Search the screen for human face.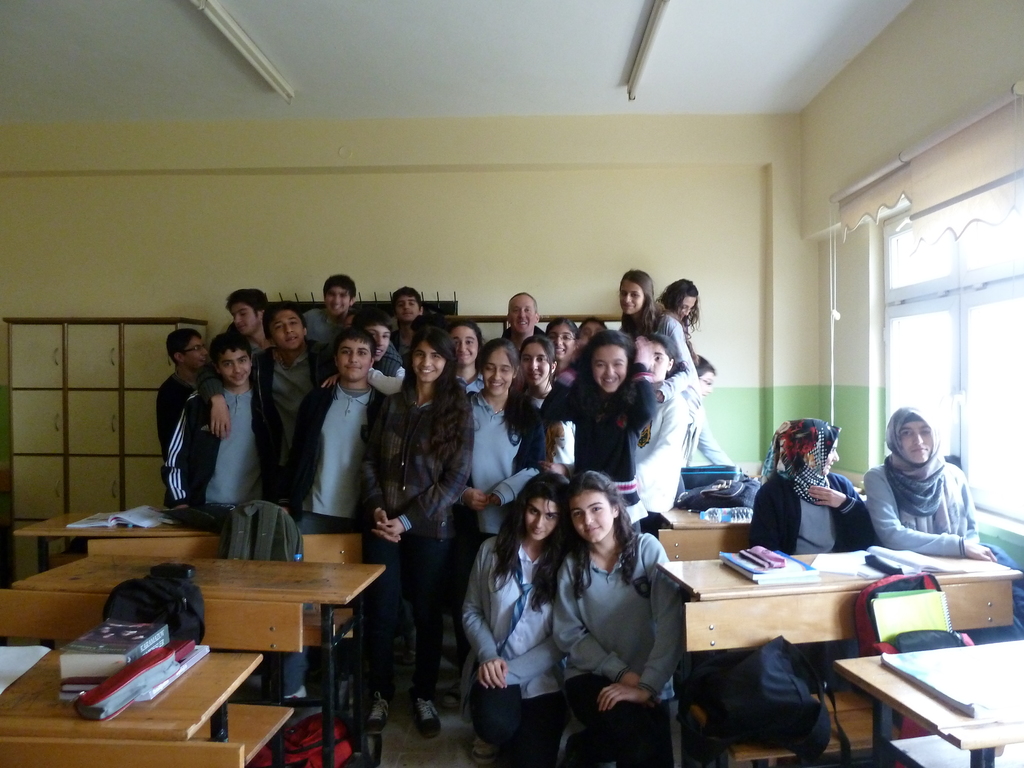
Found at [x1=334, y1=336, x2=375, y2=378].
